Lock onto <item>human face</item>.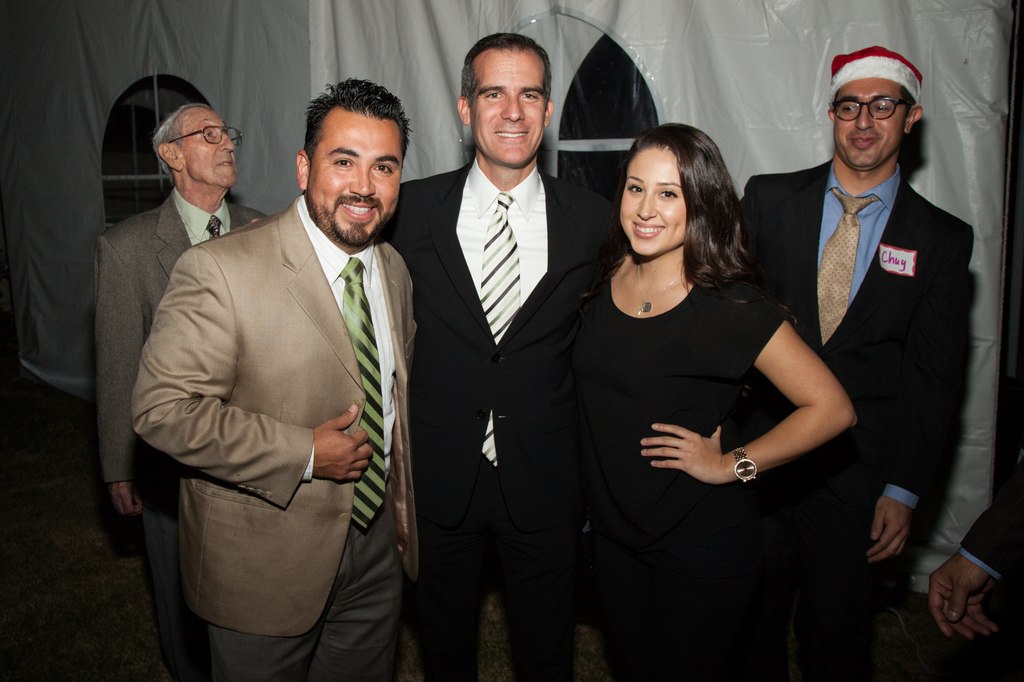
Locked: rect(620, 143, 687, 258).
